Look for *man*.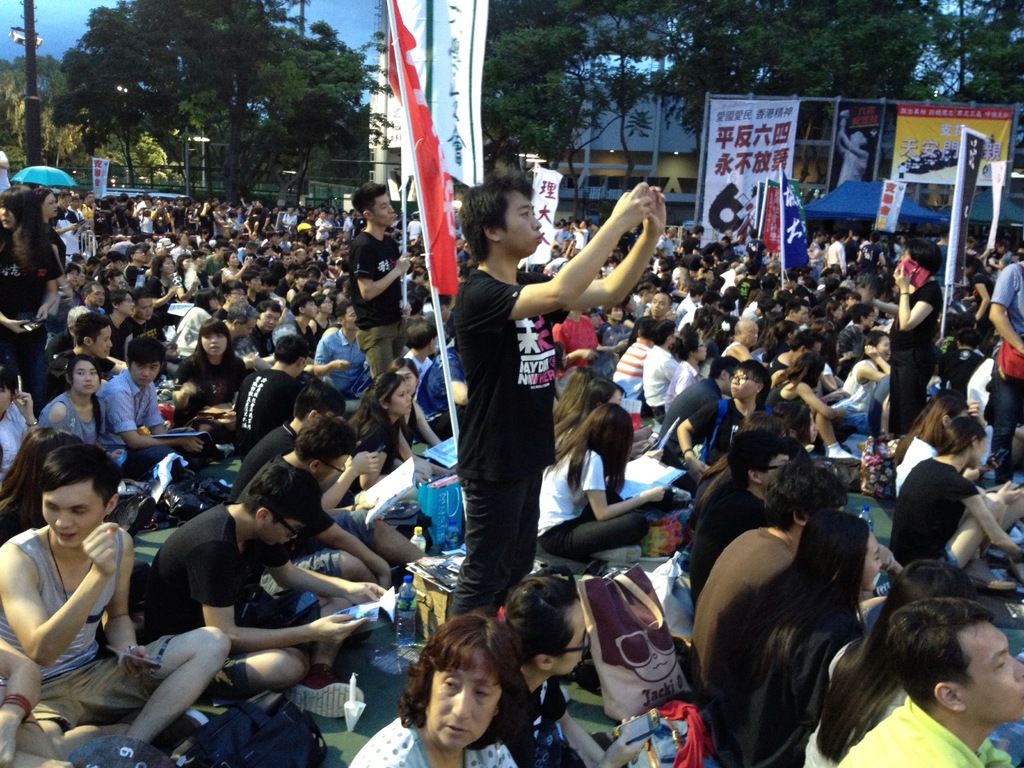
Found: box(488, 577, 652, 765).
